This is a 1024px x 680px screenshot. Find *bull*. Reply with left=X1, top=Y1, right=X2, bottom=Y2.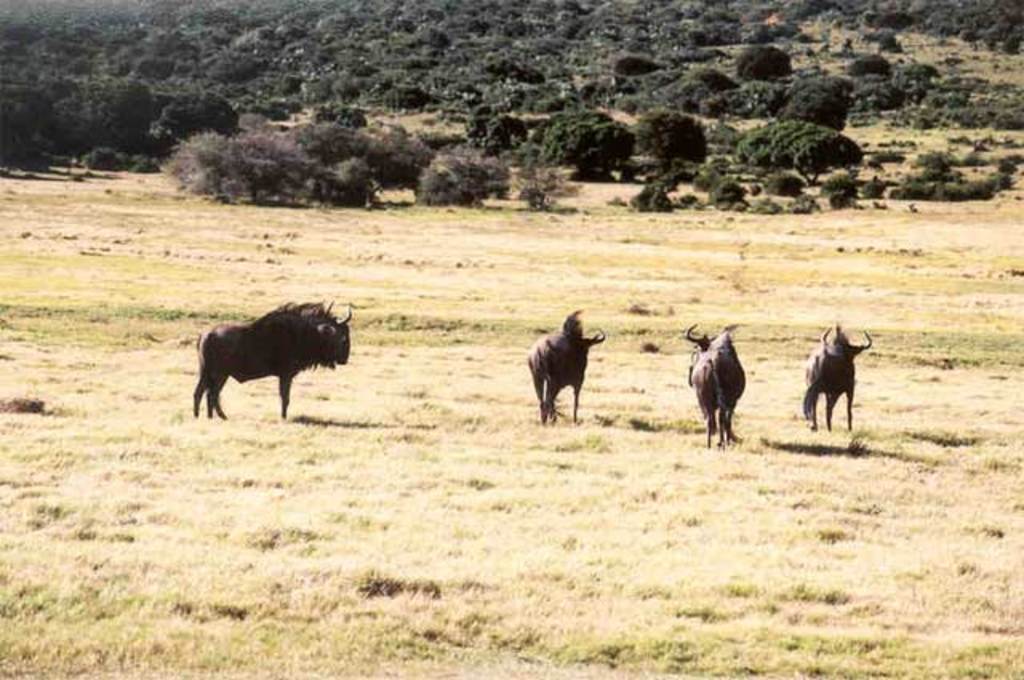
left=190, top=293, right=349, bottom=421.
